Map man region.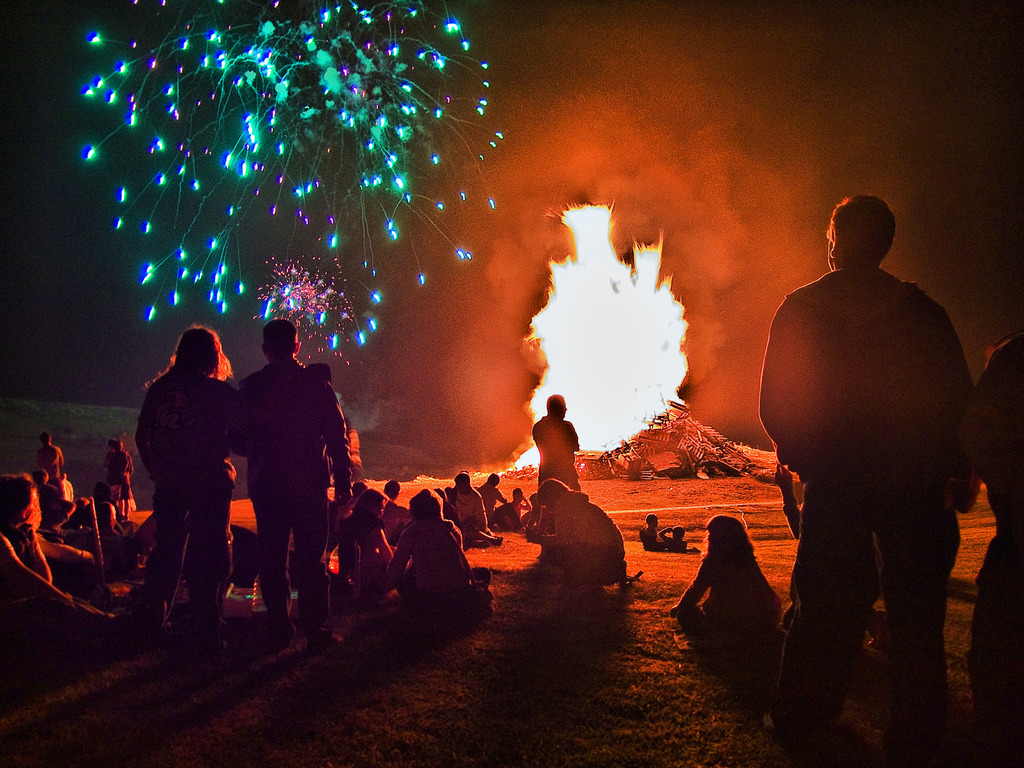
Mapped to 532/394/583/490.
